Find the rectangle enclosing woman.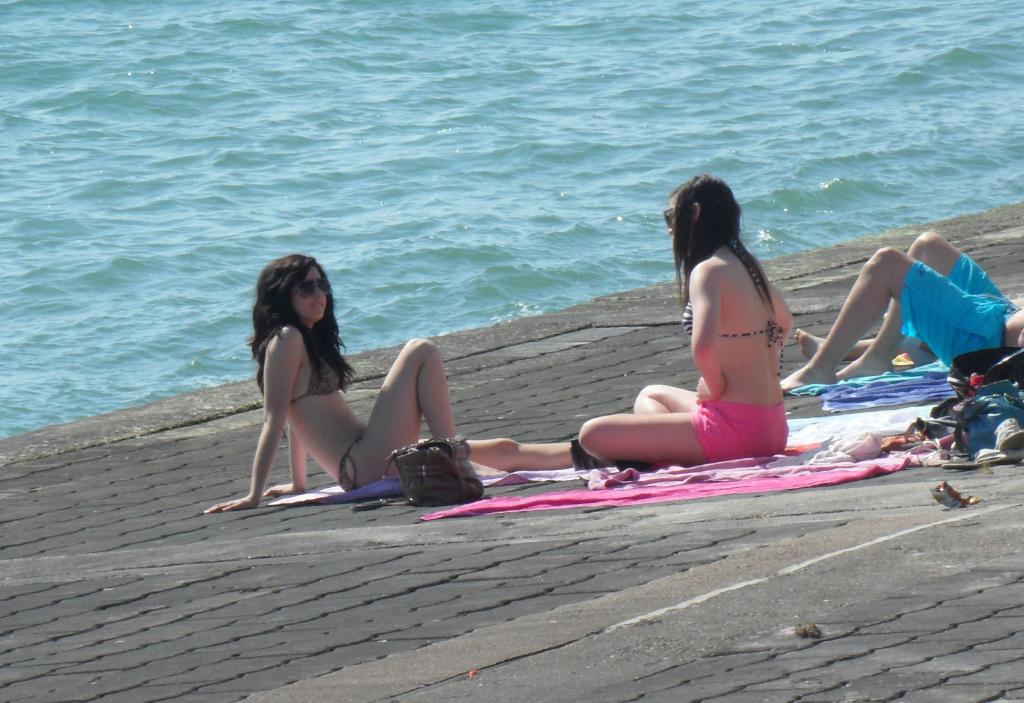
(left=644, top=161, right=829, bottom=488).
